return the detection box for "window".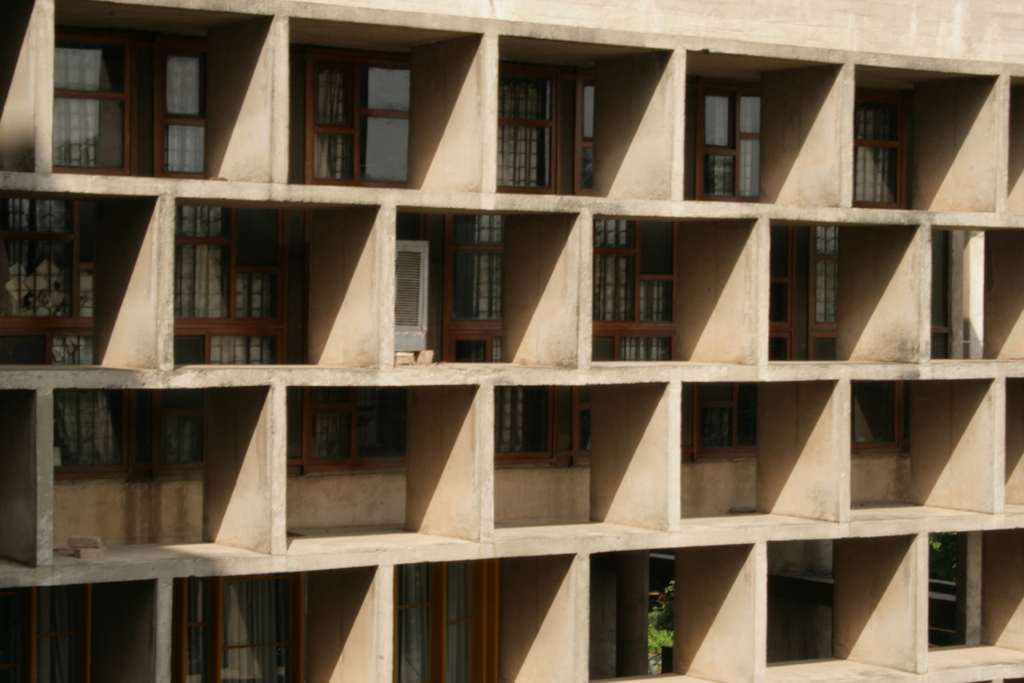
(289,43,417,186).
